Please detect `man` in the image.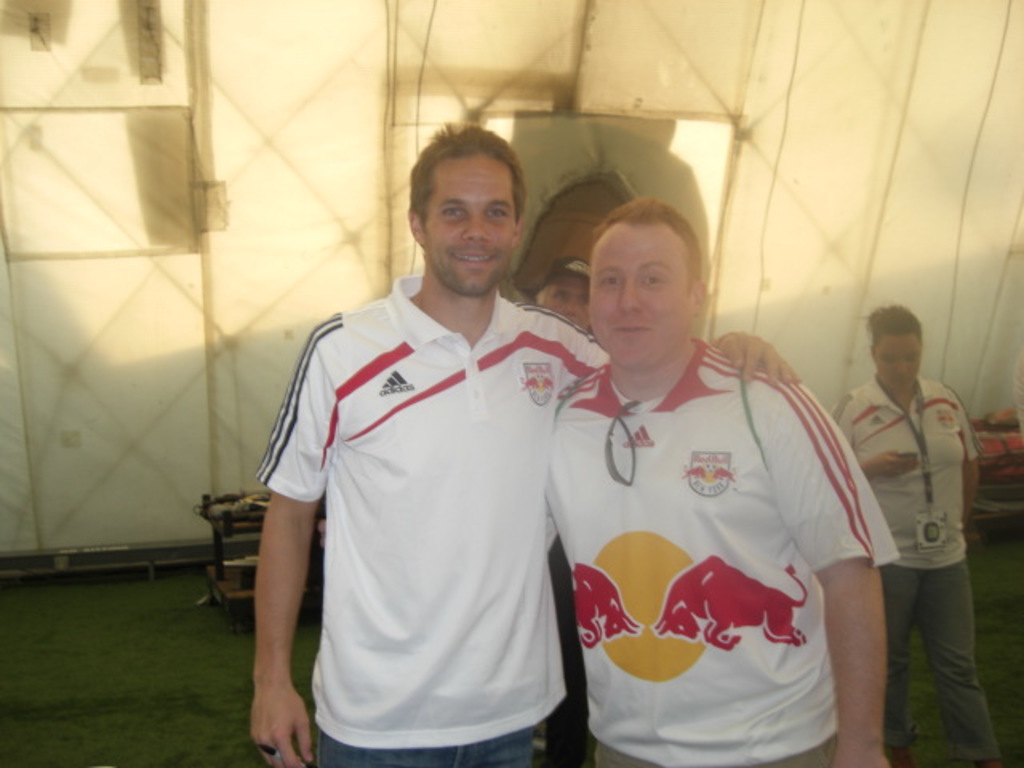
<bbox>523, 253, 606, 766</bbox>.
